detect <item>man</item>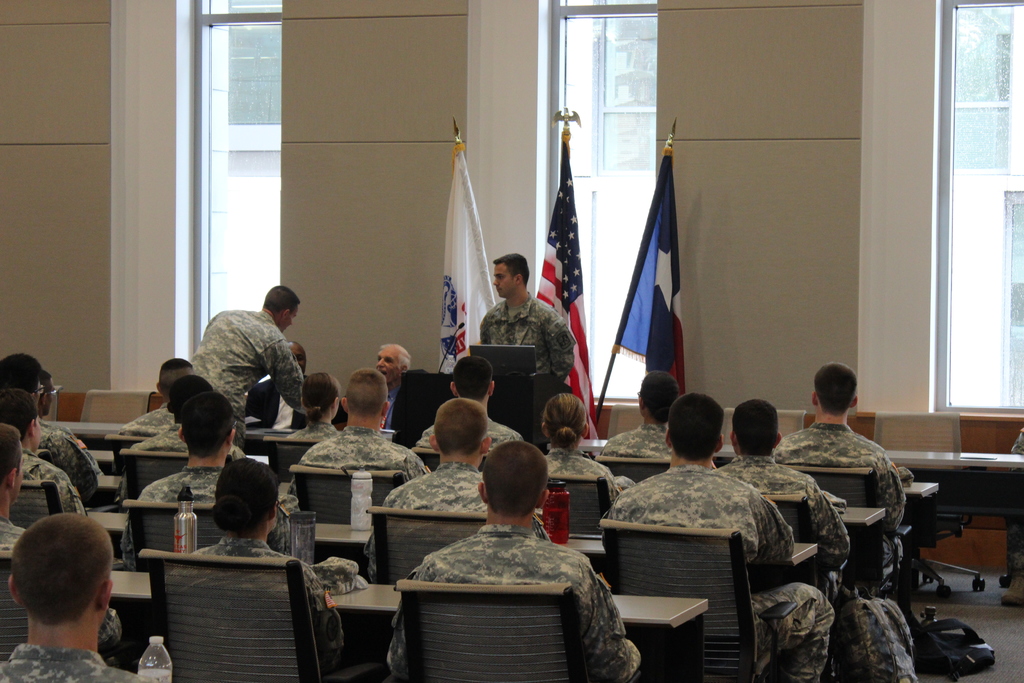
detection(420, 355, 536, 453)
